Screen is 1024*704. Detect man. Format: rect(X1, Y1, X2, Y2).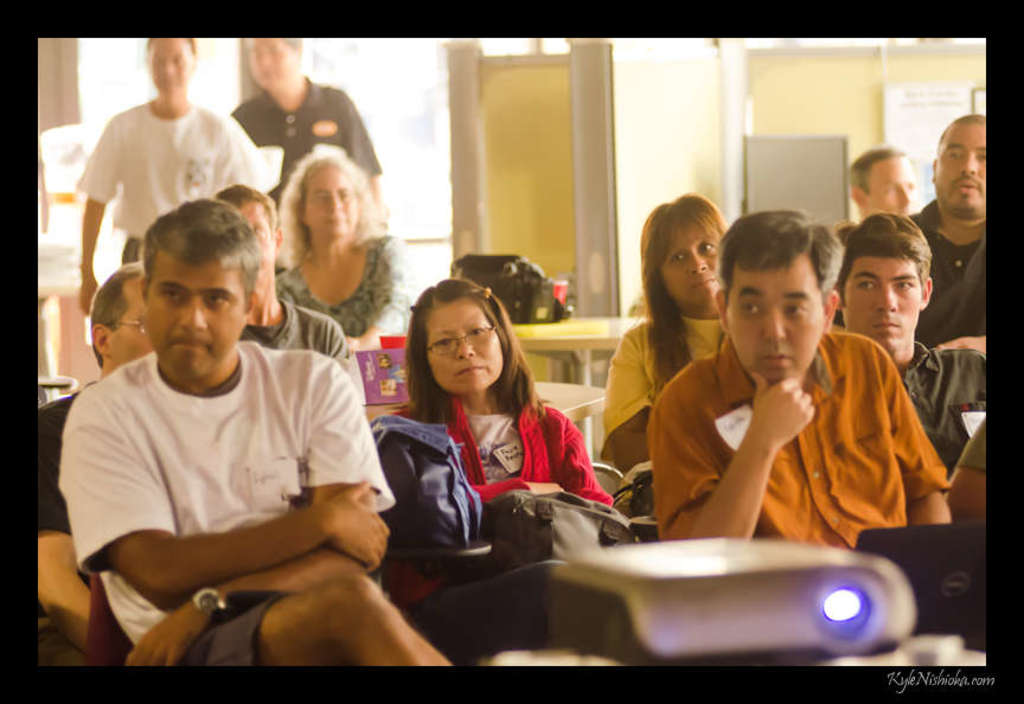
rect(34, 256, 156, 652).
